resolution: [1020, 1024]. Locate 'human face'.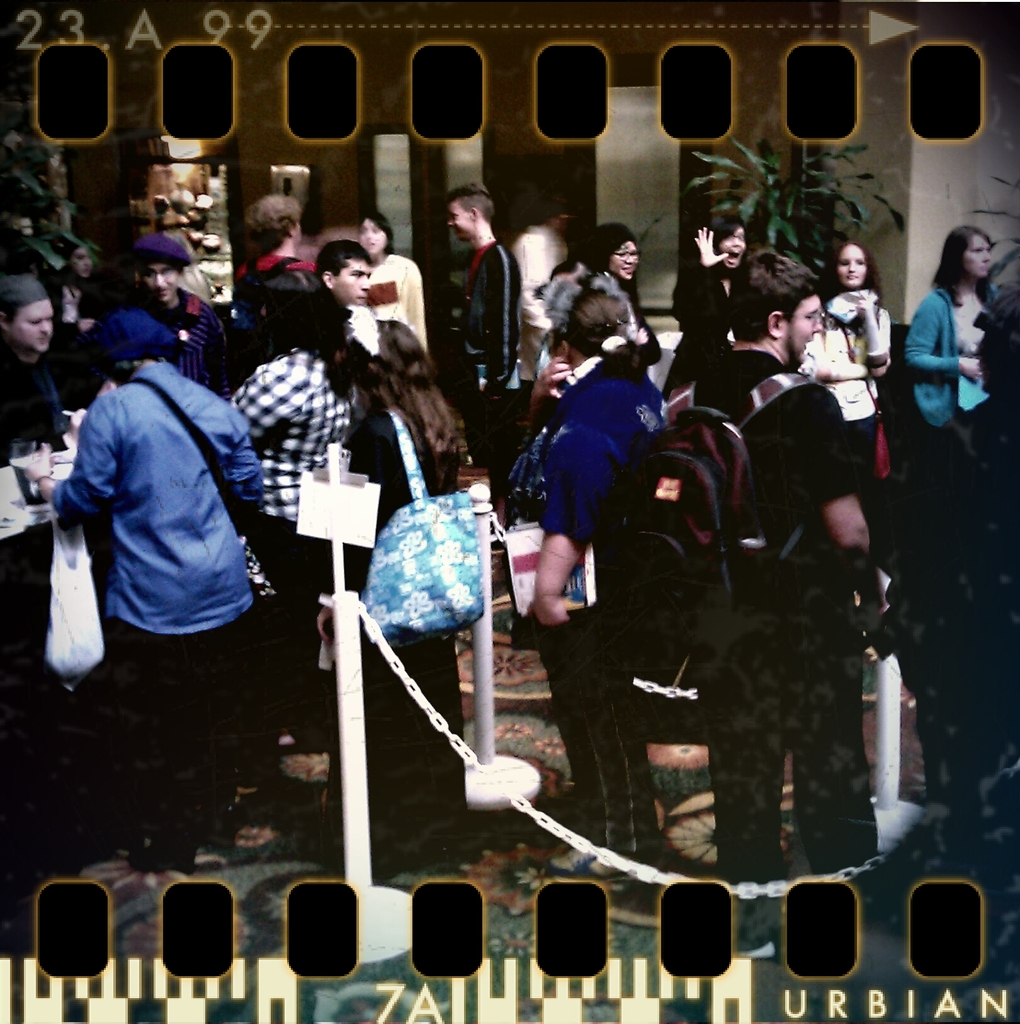
{"x1": 329, "y1": 263, "x2": 373, "y2": 292}.
